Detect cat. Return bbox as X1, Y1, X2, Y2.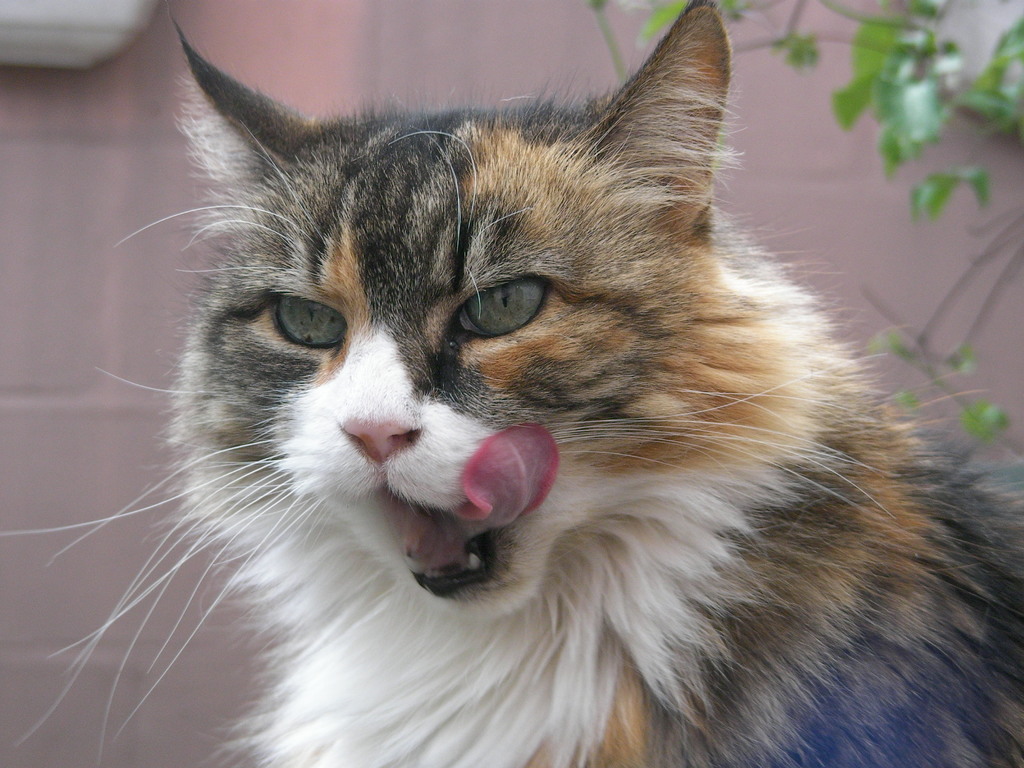
0, 0, 1022, 767.
